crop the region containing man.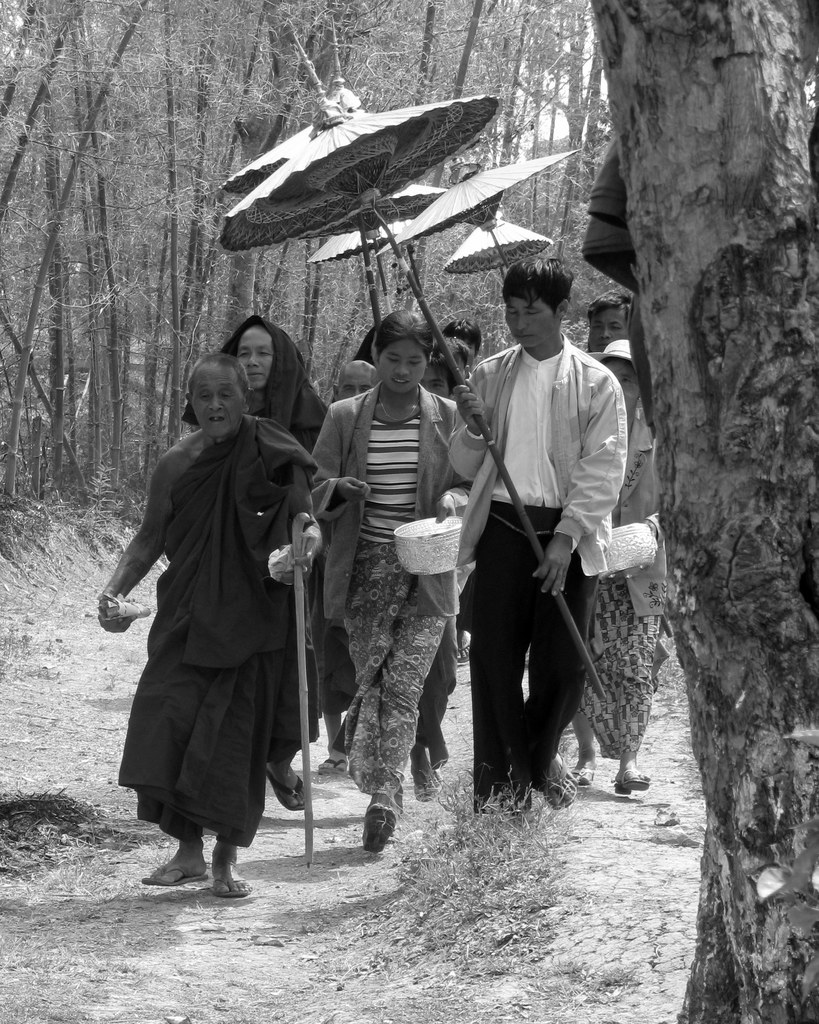
Crop region: box=[181, 314, 327, 813].
